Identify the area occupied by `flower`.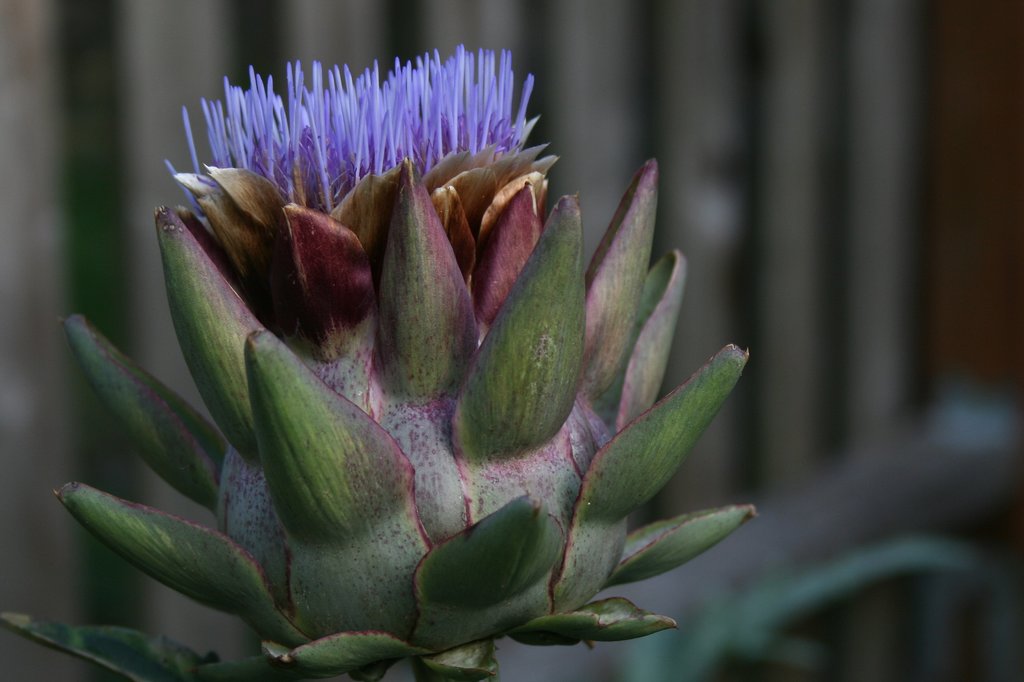
Area: bbox(4, 51, 760, 681).
